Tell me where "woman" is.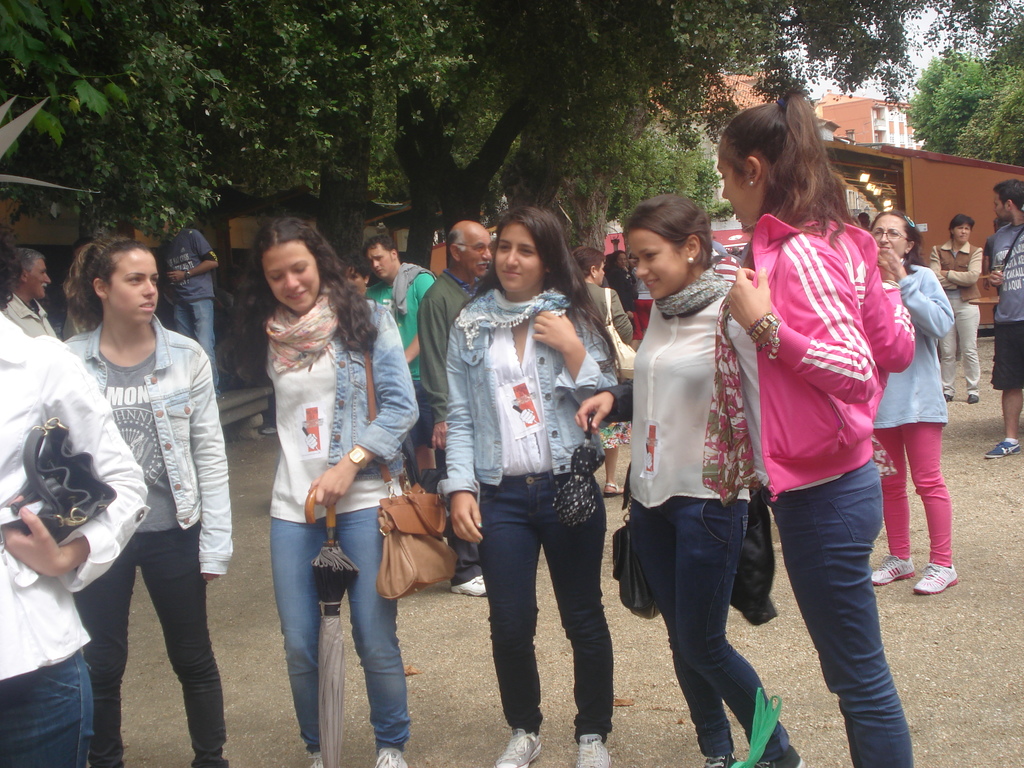
"woman" is at bbox=(568, 248, 633, 500).
